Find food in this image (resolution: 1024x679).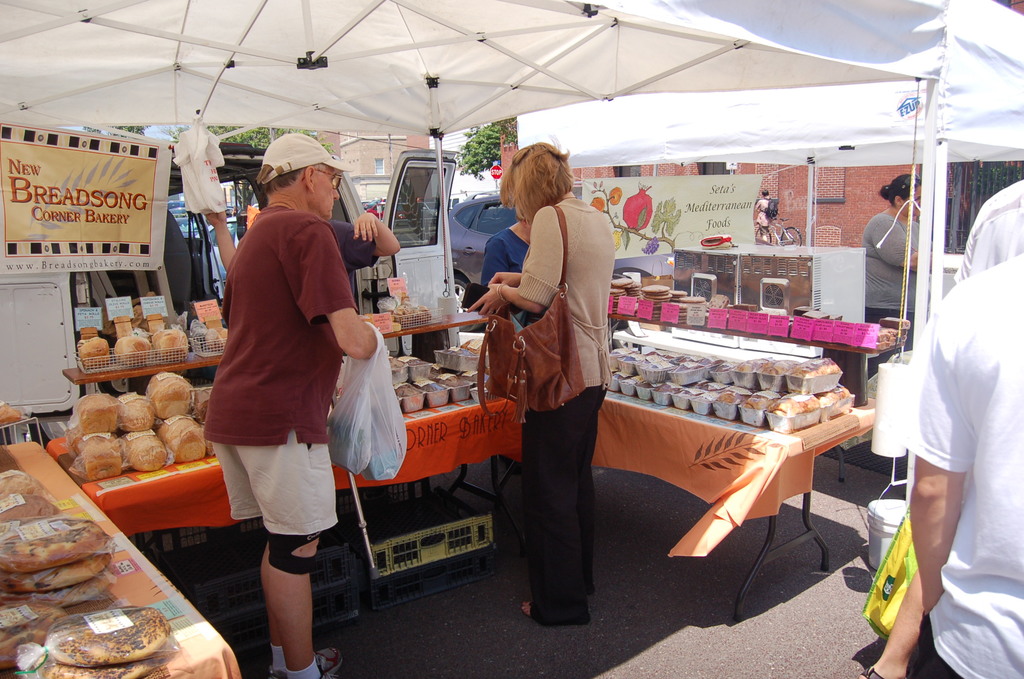
x1=0 y1=601 x2=72 y2=661.
